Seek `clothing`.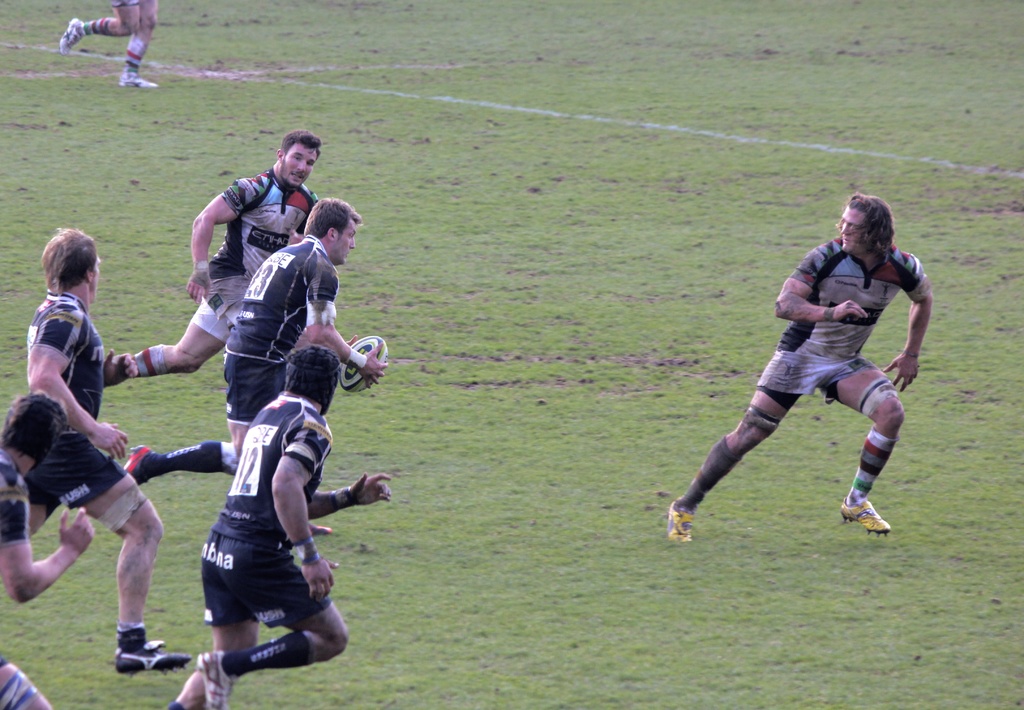
{"x1": 228, "y1": 239, "x2": 338, "y2": 417}.
